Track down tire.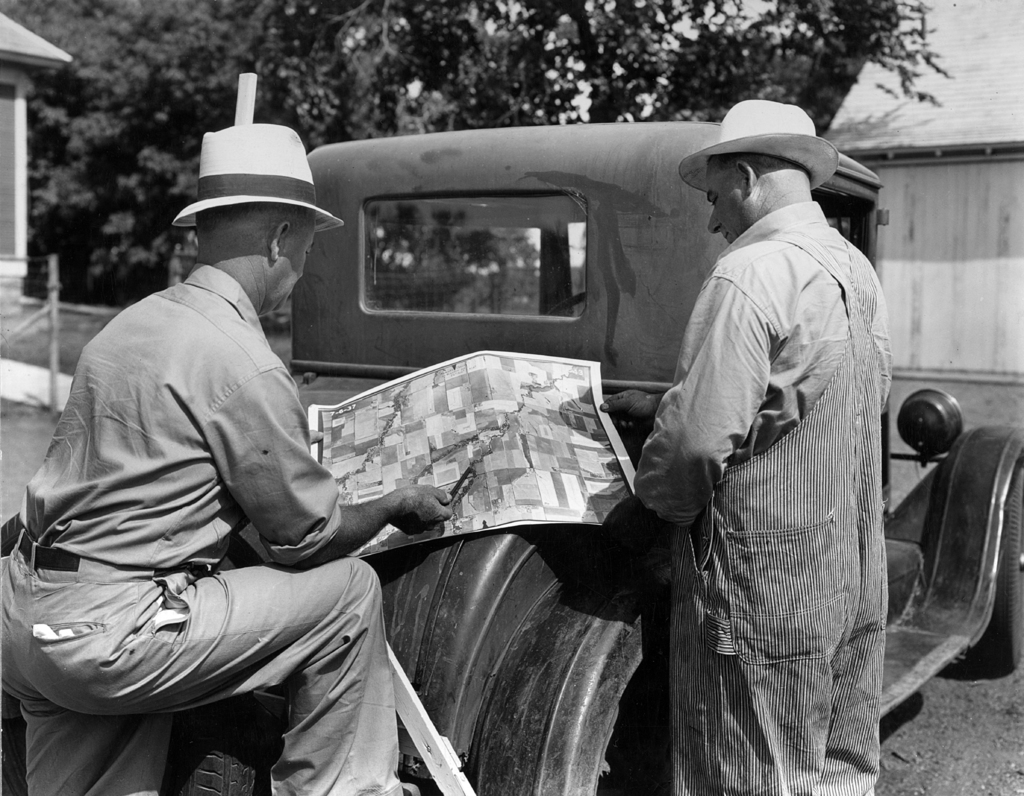
Tracked to left=965, top=469, right=1023, bottom=679.
